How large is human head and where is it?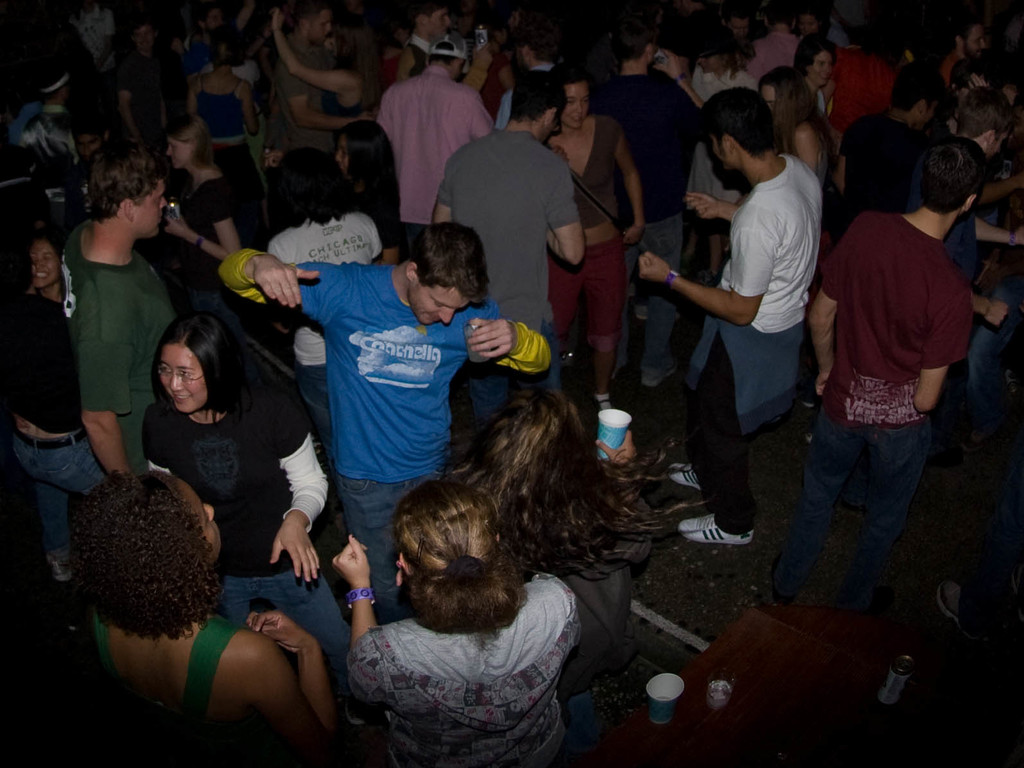
Bounding box: pyautogui.locateOnScreen(89, 141, 169, 241).
